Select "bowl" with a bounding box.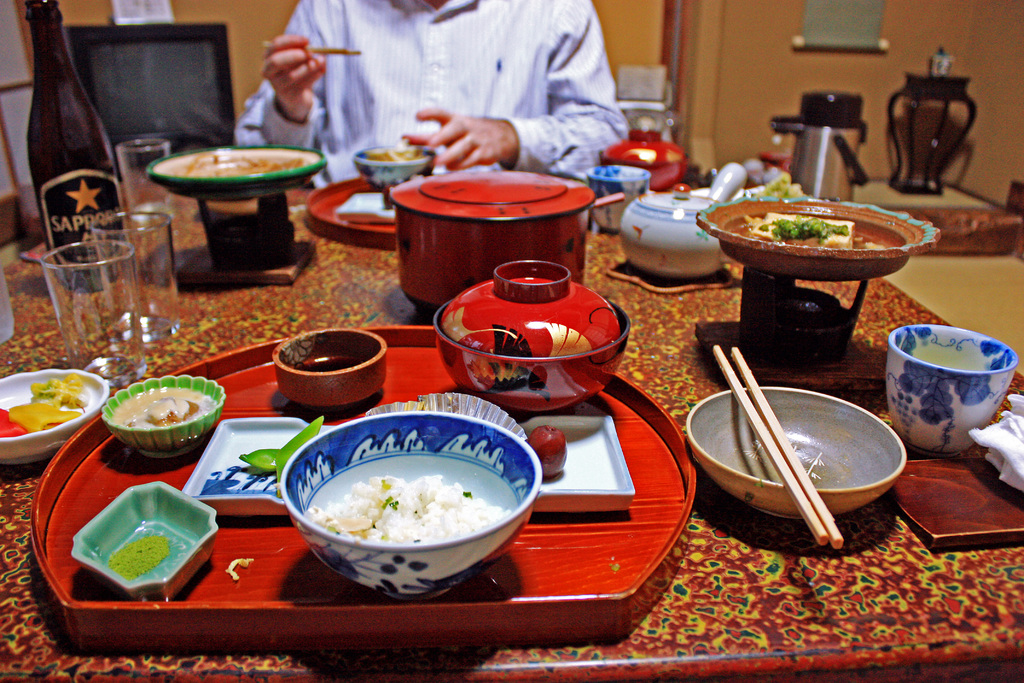
box=[74, 481, 218, 602].
